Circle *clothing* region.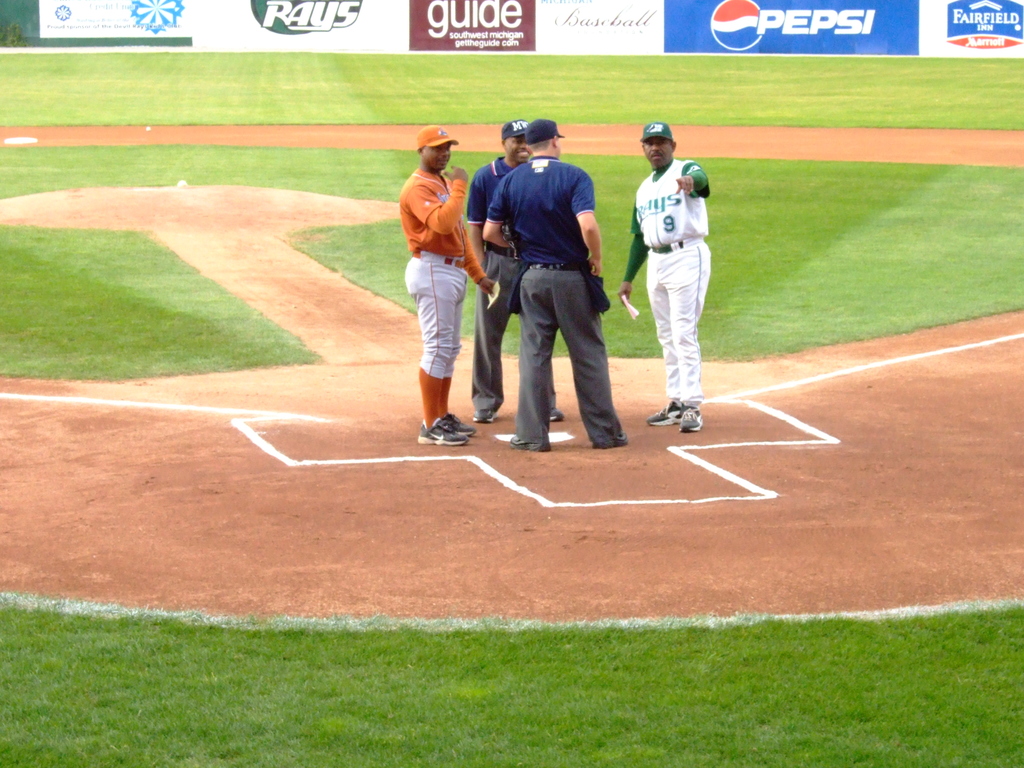
Region: (627,160,708,404).
